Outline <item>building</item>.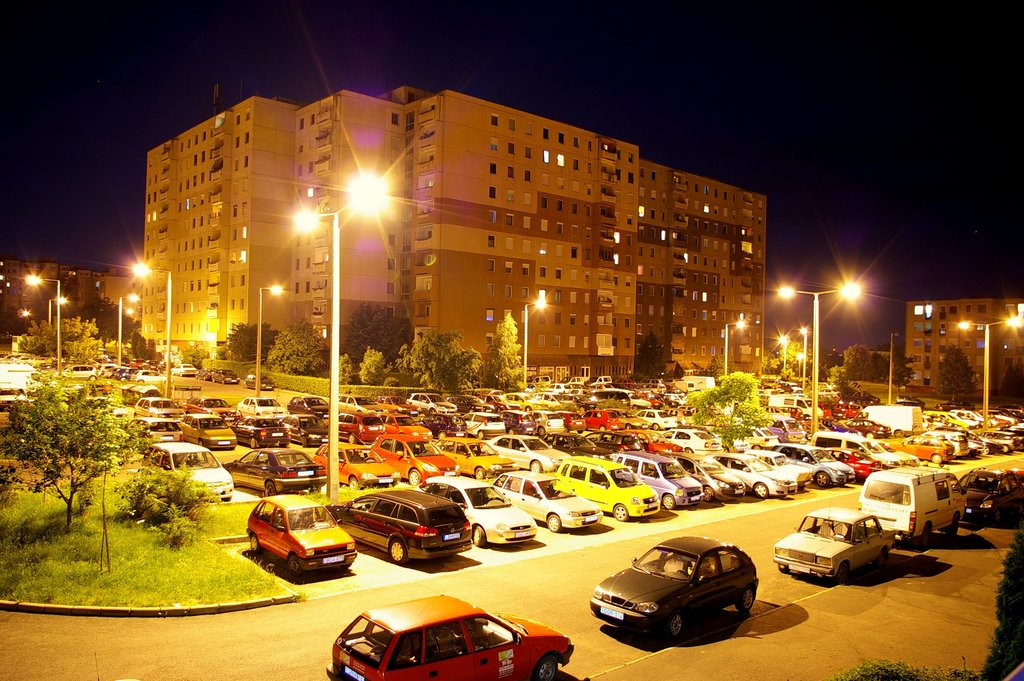
Outline: <region>903, 298, 1023, 396</region>.
